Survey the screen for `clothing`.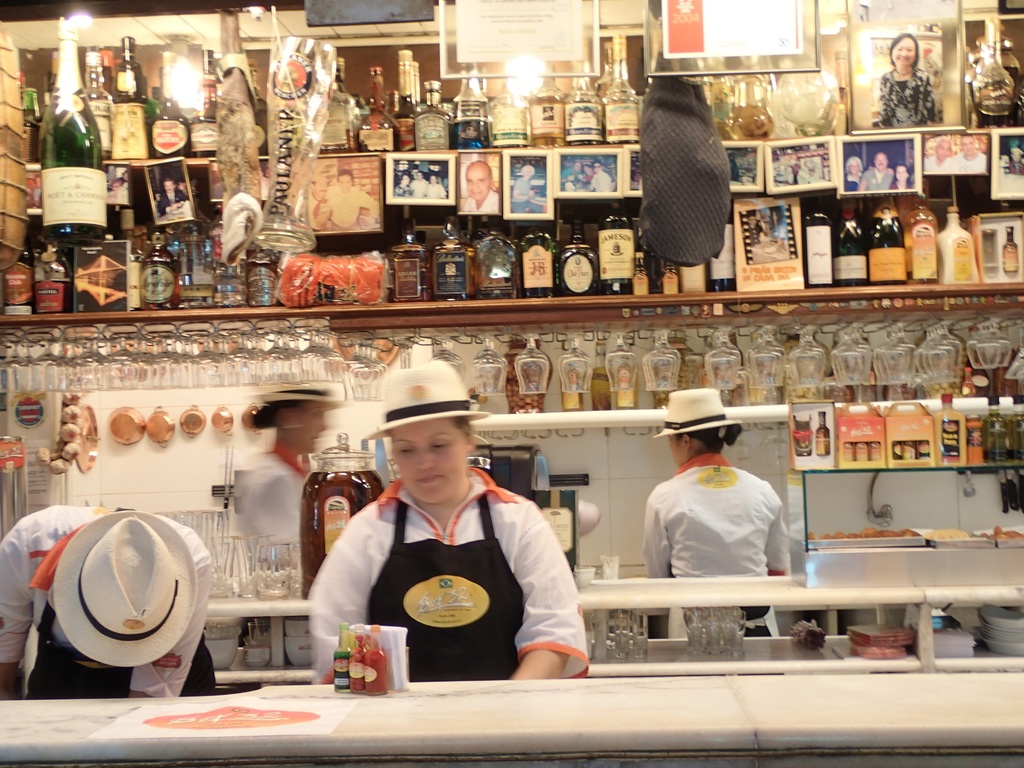
Survey found: crop(920, 150, 949, 172).
